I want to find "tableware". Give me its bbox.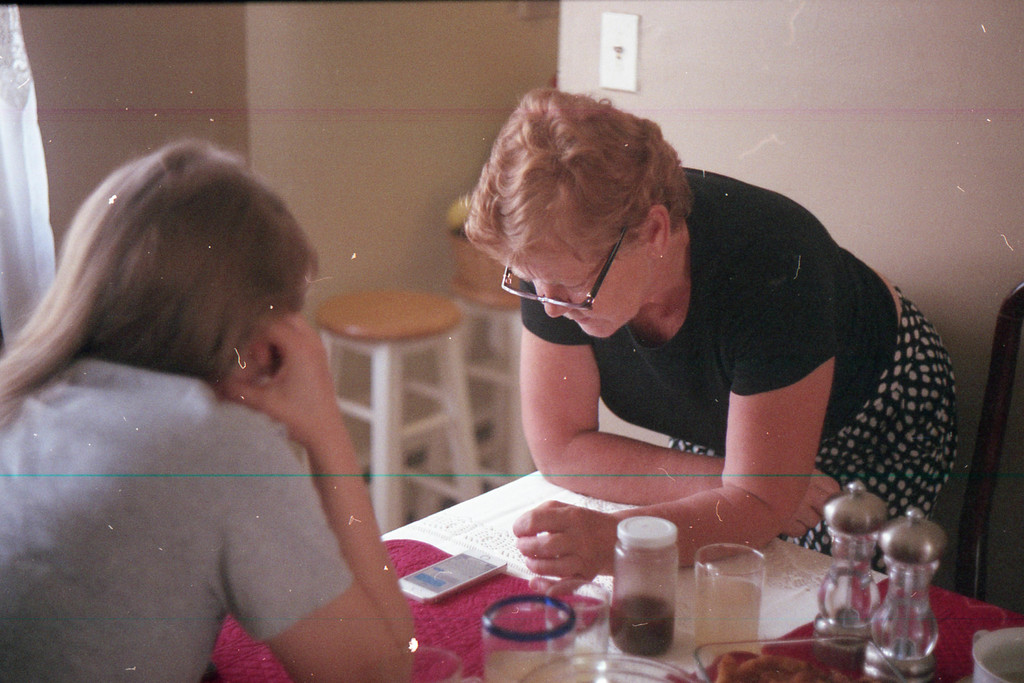
(left=538, top=571, right=612, bottom=677).
